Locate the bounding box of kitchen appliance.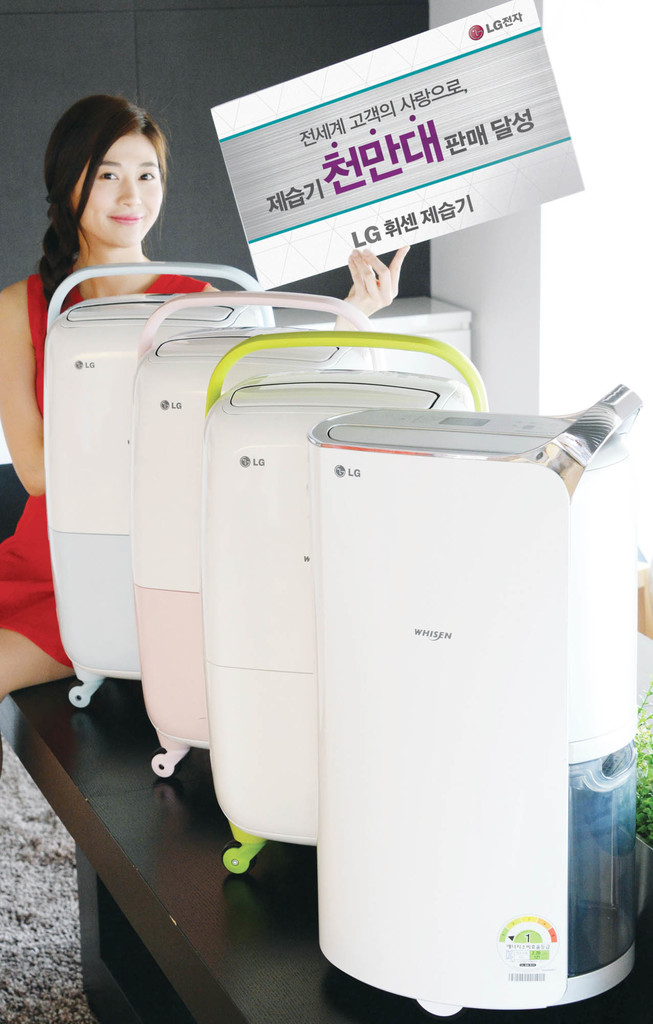
Bounding box: <box>316,405,643,1014</box>.
